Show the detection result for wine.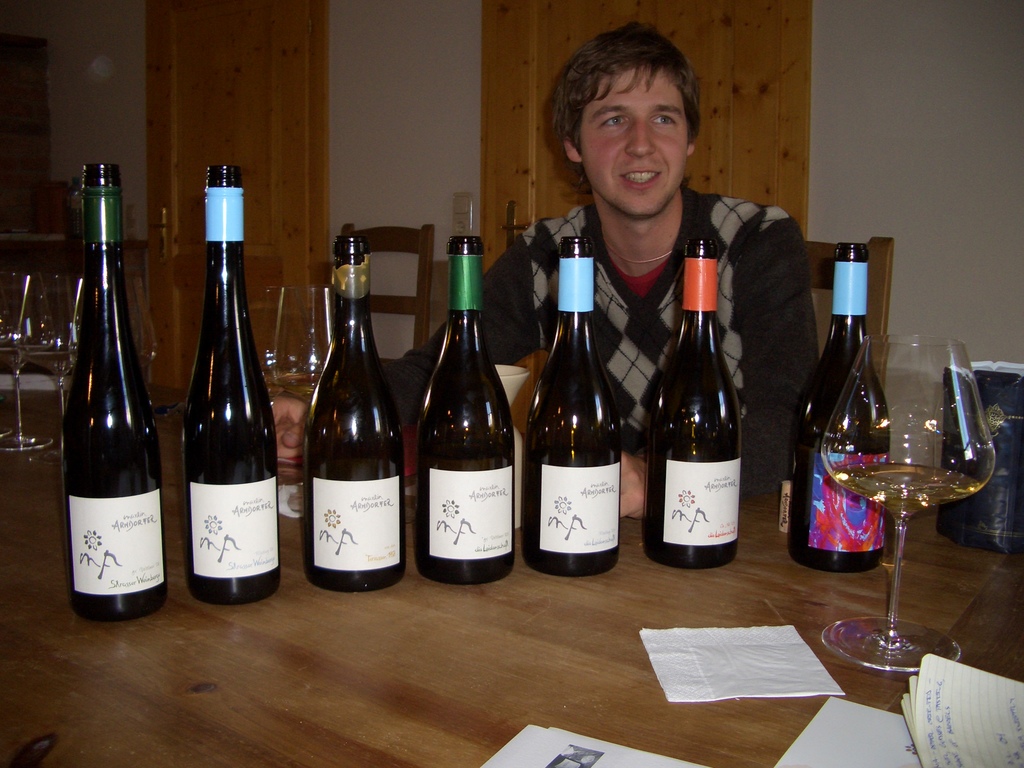
left=525, top=233, right=627, bottom=586.
